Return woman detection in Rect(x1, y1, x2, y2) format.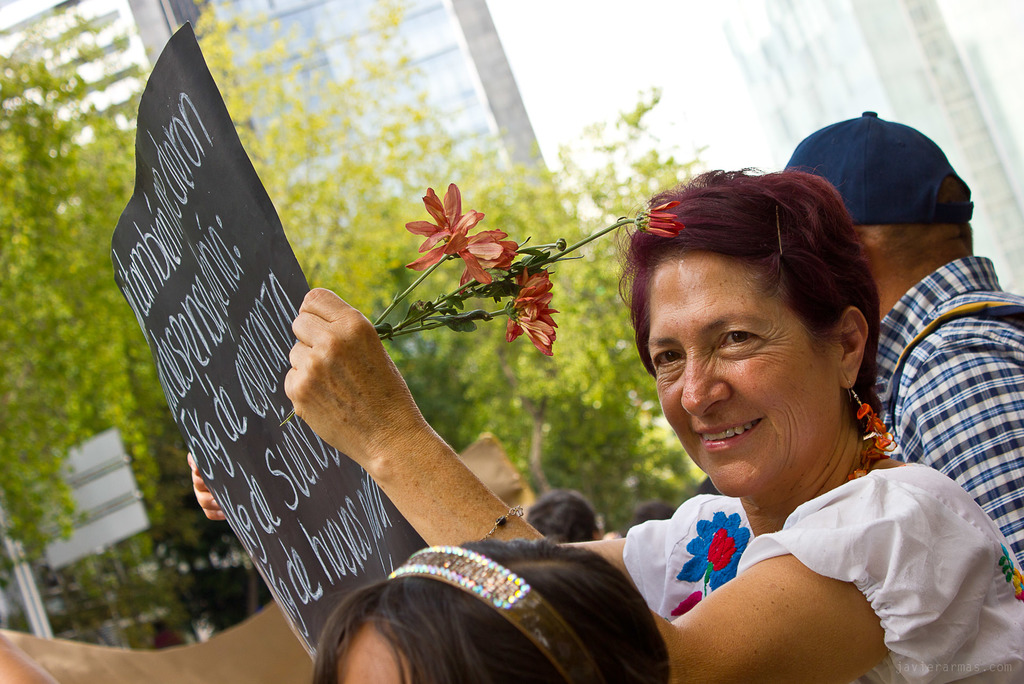
Rect(282, 166, 1023, 683).
